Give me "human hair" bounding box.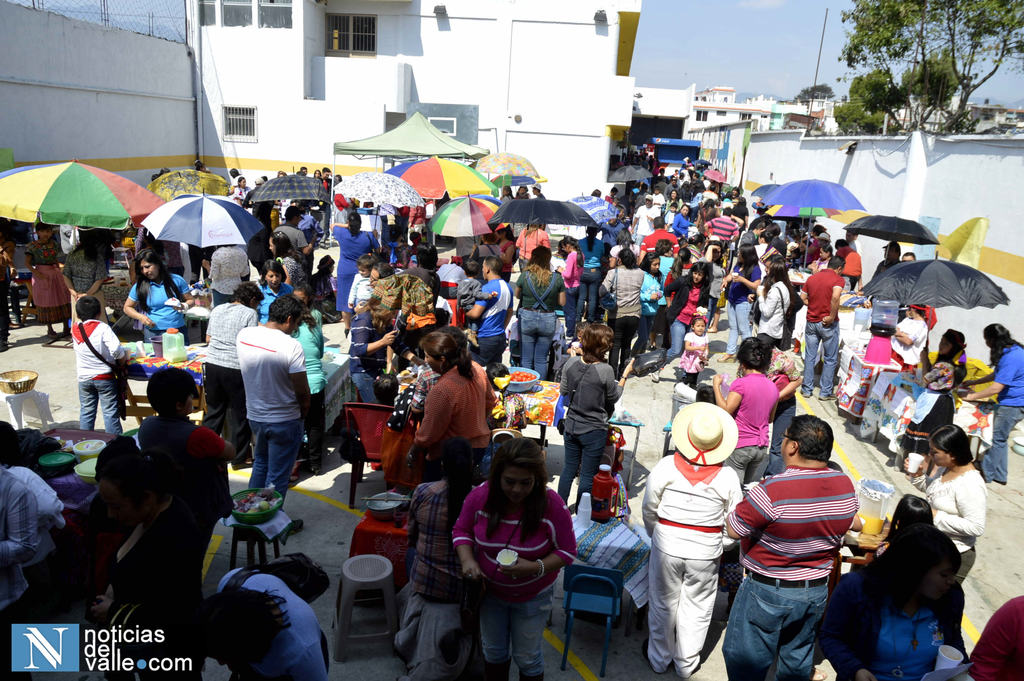
bbox(655, 238, 673, 254).
